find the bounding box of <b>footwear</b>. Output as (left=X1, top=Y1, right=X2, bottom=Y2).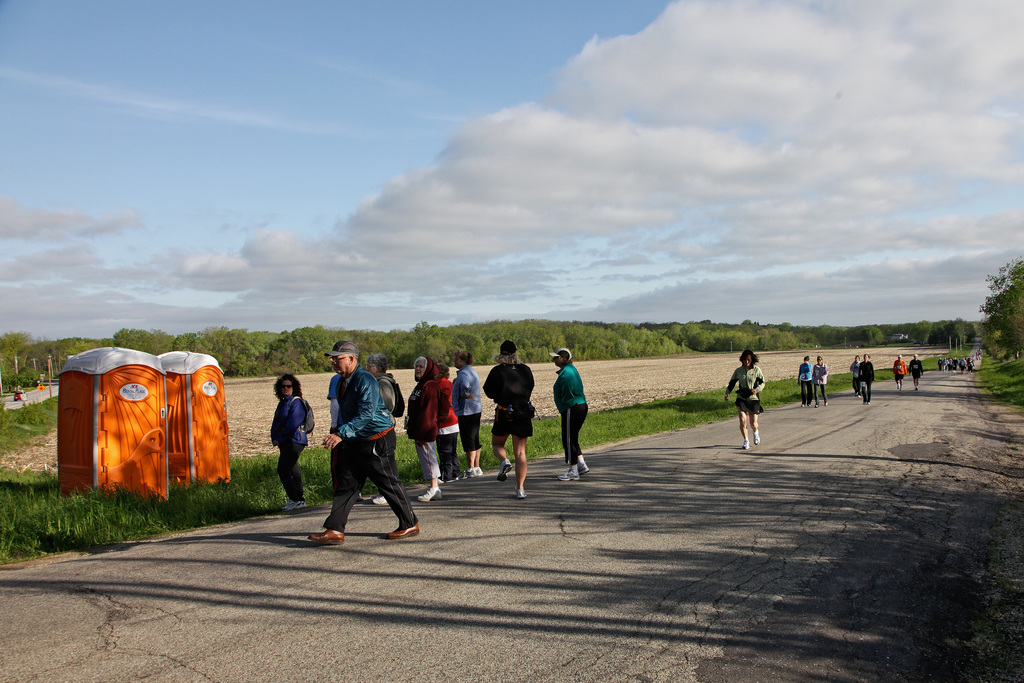
(left=559, top=468, right=584, bottom=482).
